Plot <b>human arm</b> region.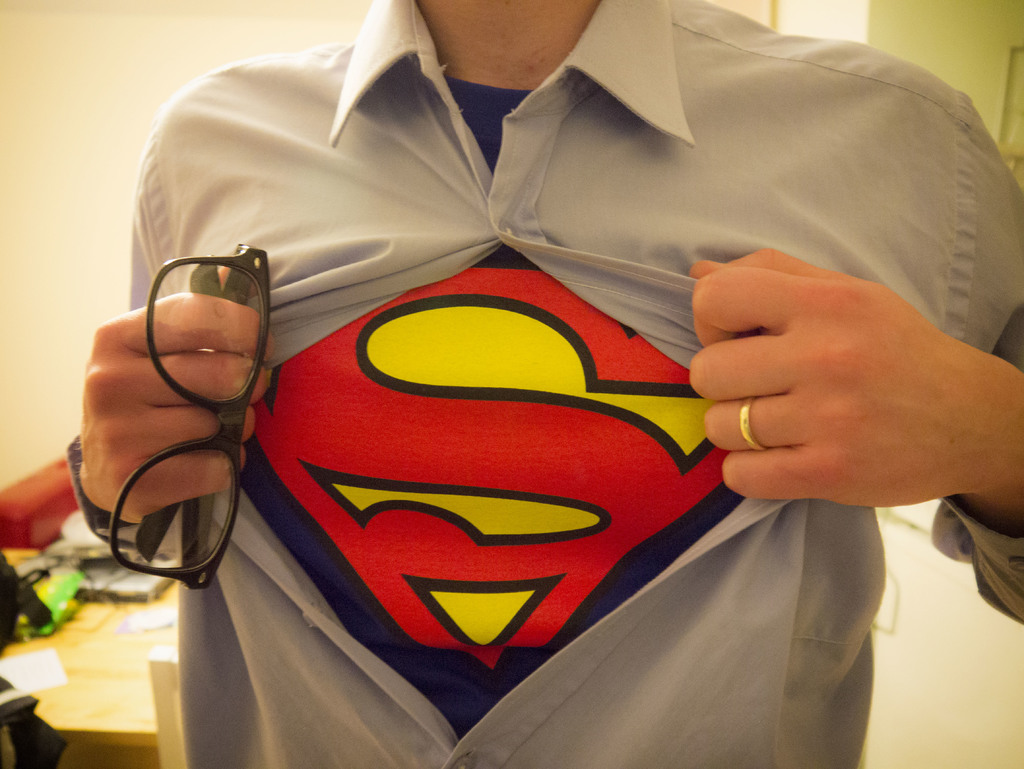
Plotted at 76 63 273 562.
